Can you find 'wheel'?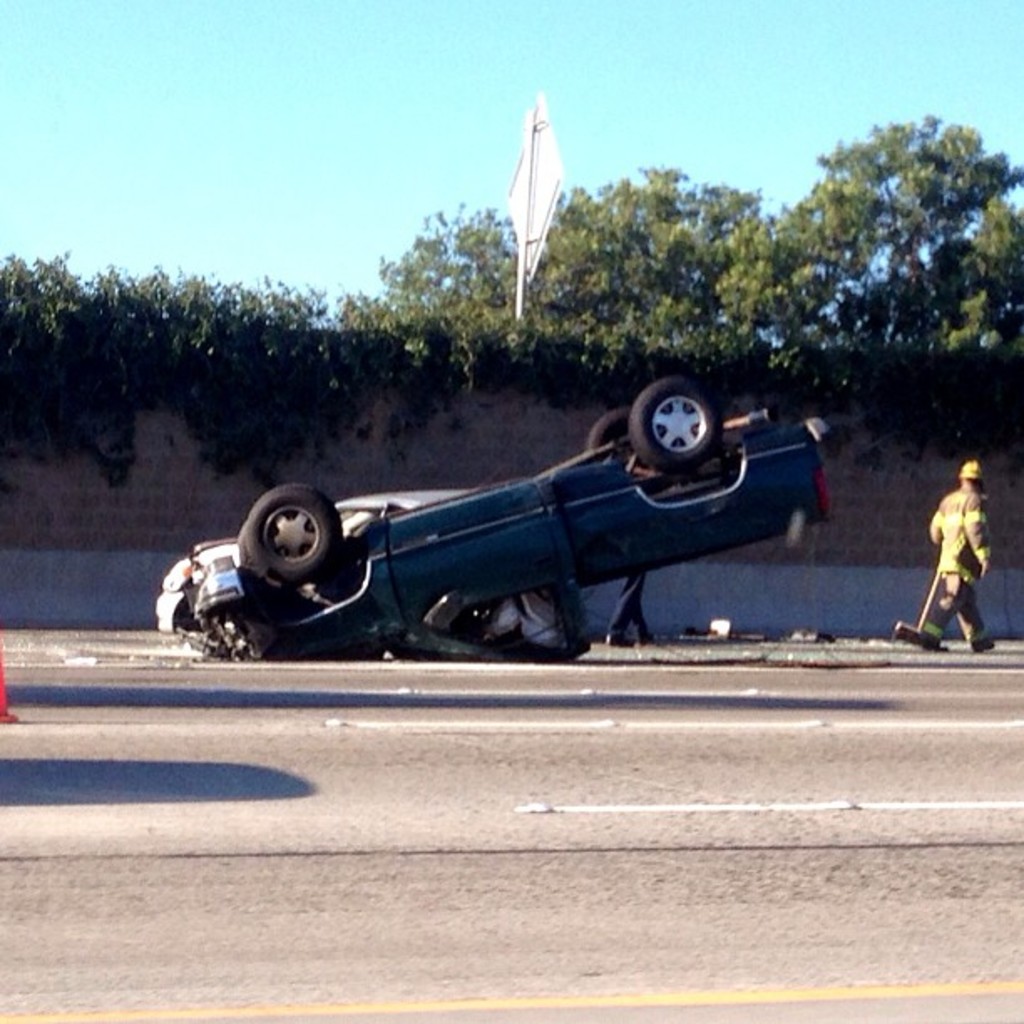
Yes, bounding box: bbox=[631, 366, 723, 479].
